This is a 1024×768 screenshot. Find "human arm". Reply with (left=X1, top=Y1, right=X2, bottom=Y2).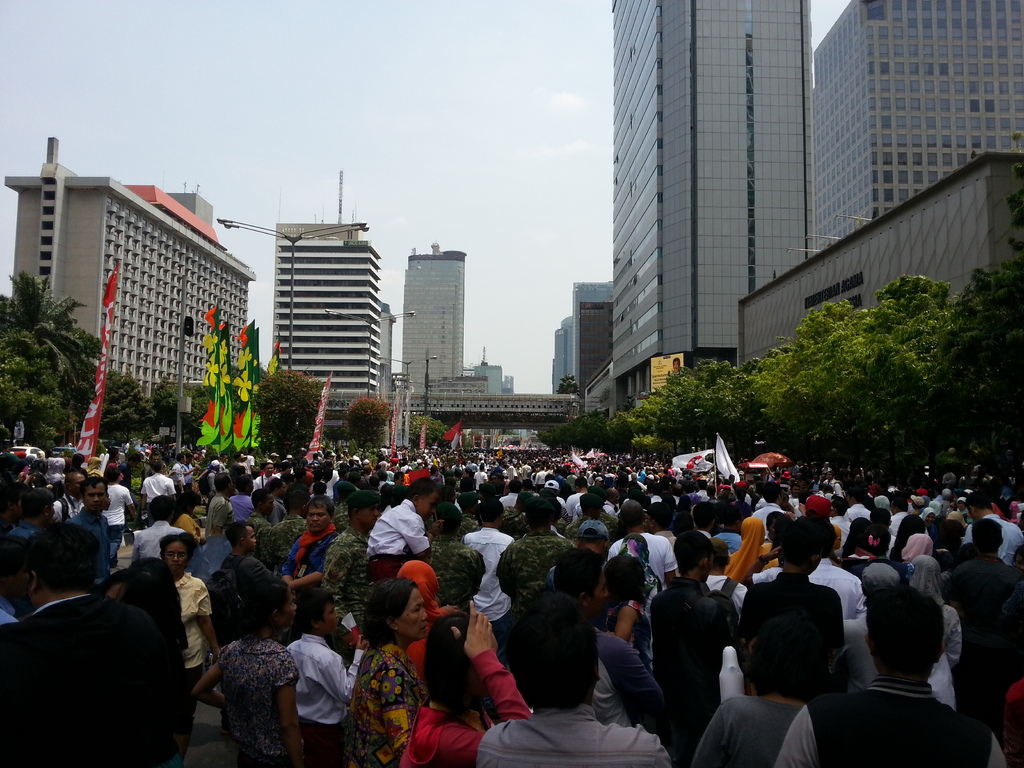
(left=193, top=580, right=234, bottom=674).
